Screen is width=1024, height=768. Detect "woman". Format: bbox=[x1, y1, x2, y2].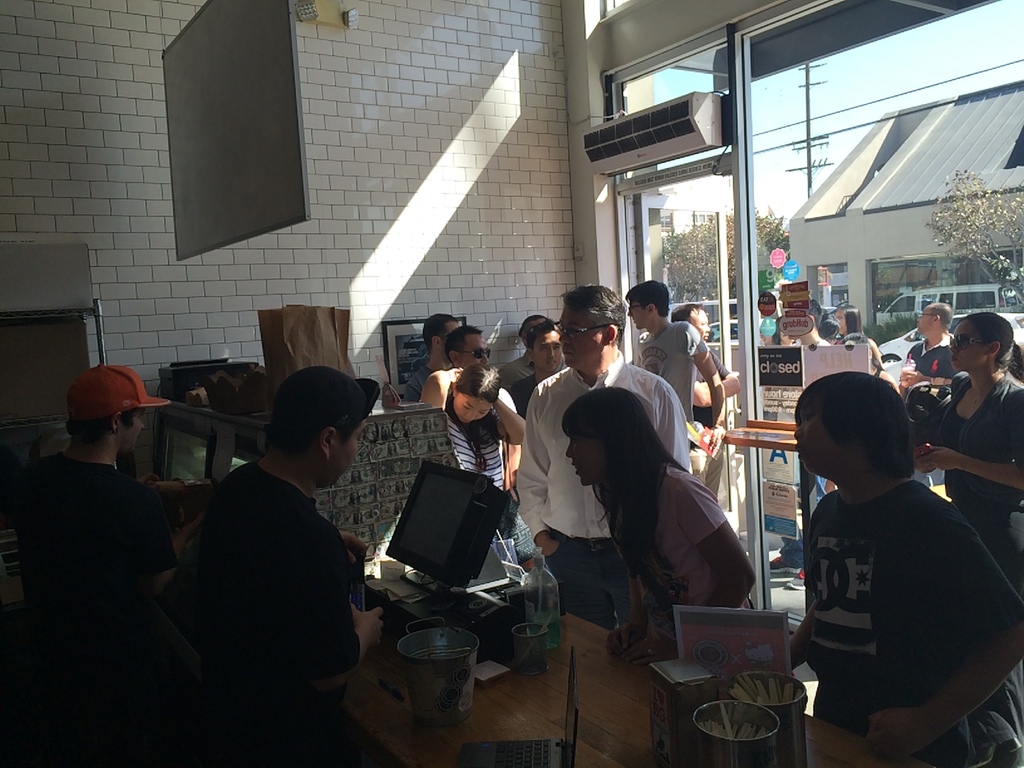
bbox=[836, 304, 879, 364].
